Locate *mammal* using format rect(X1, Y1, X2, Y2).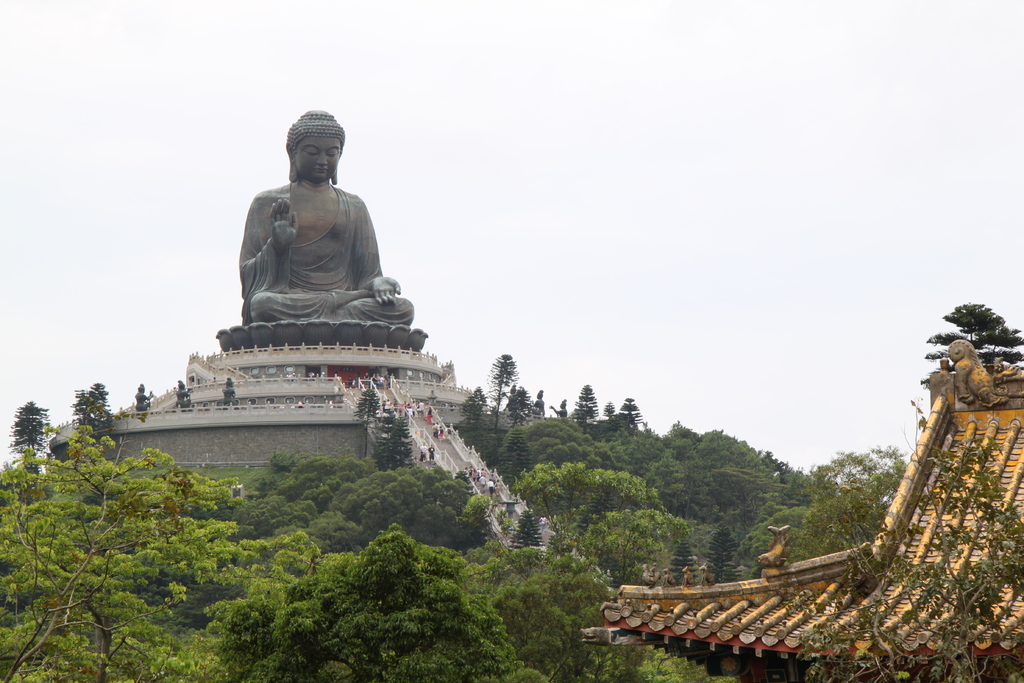
rect(426, 441, 435, 456).
